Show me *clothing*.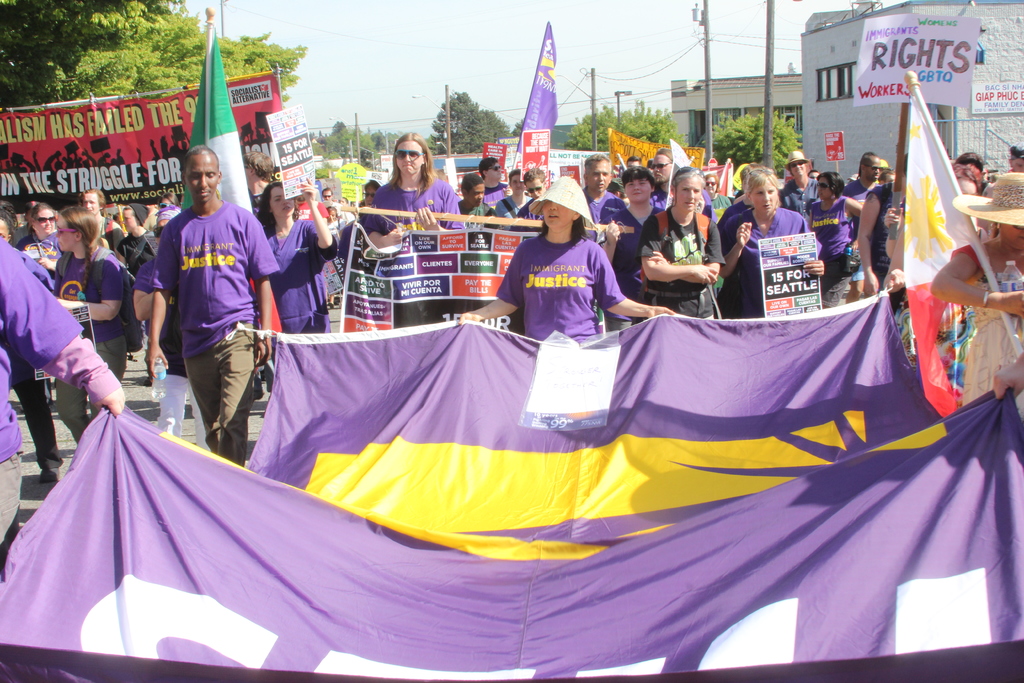
*clothing* is here: [865, 168, 899, 293].
